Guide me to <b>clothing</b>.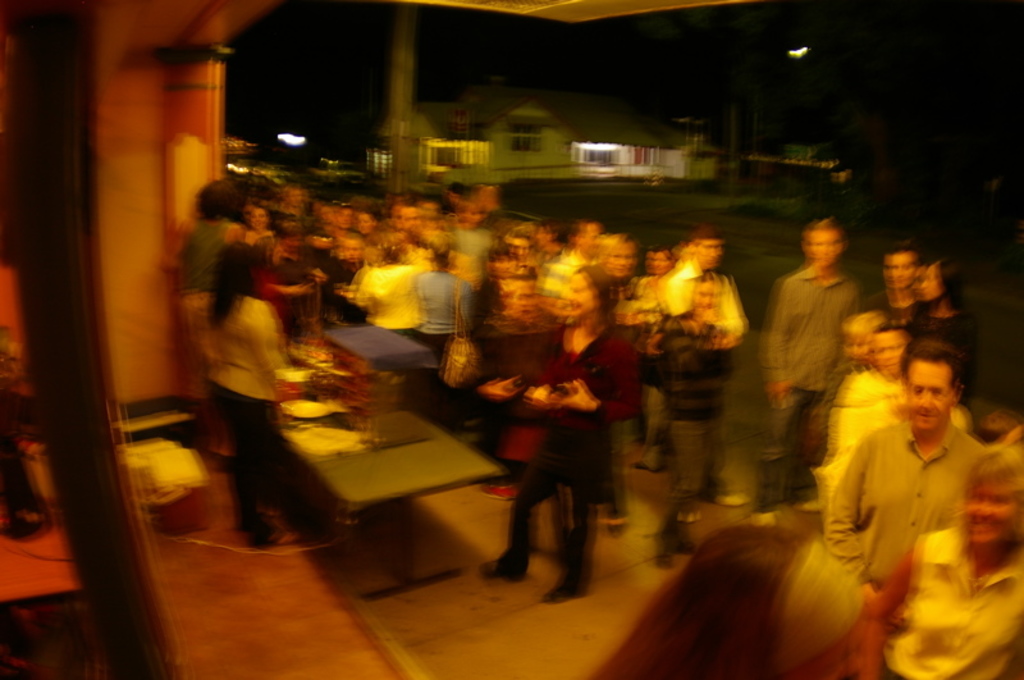
Guidance: bbox=(497, 325, 646, 583).
